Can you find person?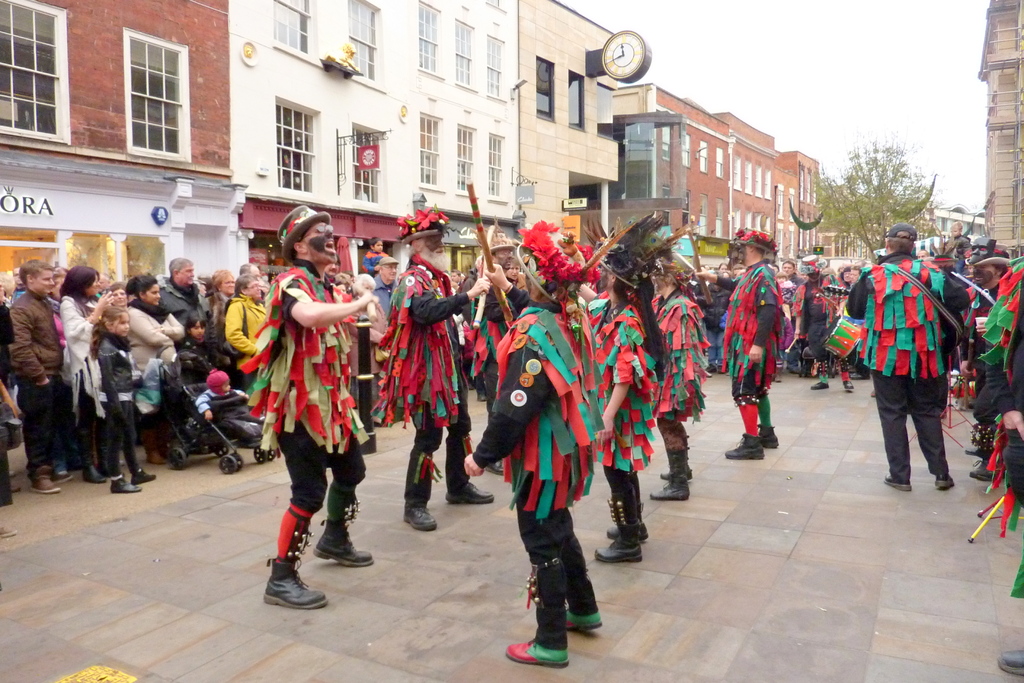
Yes, bounding box: crop(384, 205, 495, 528).
